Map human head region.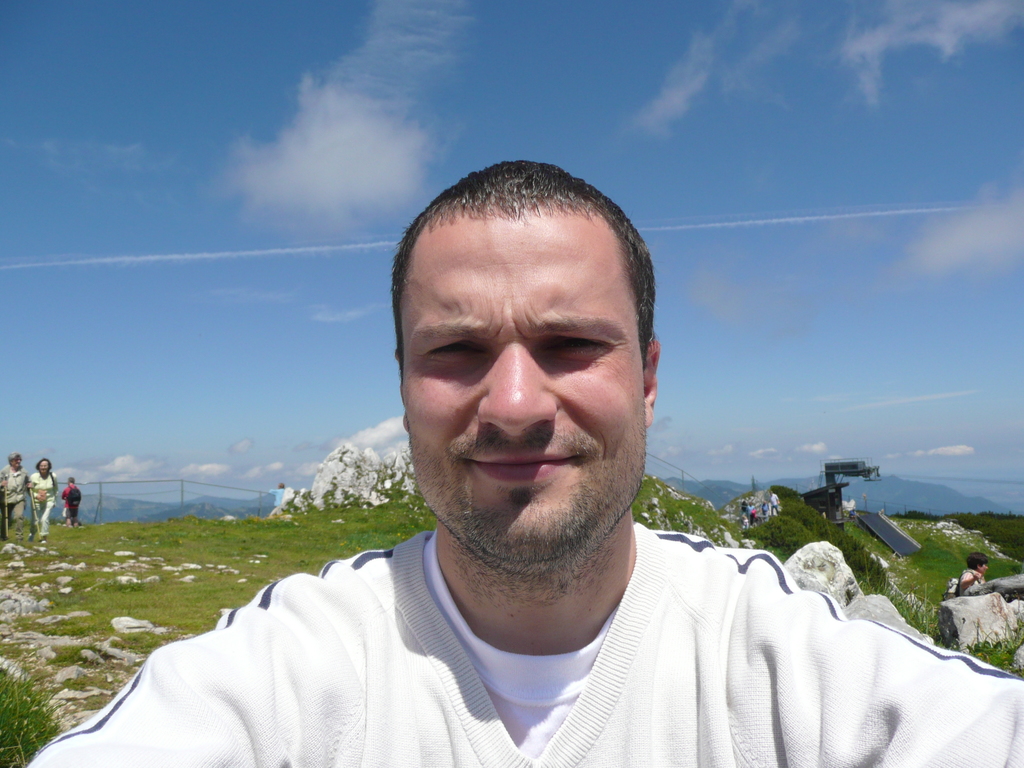
Mapped to {"x1": 35, "y1": 457, "x2": 52, "y2": 471}.
